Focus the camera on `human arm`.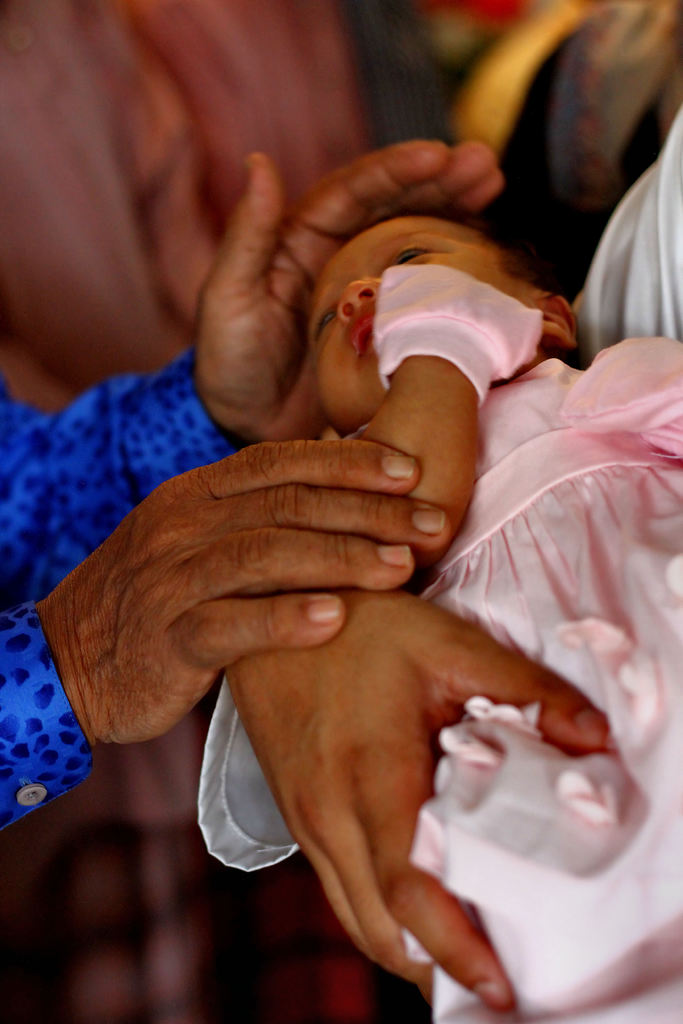
Focus region: [0, 415, 453, 831].
